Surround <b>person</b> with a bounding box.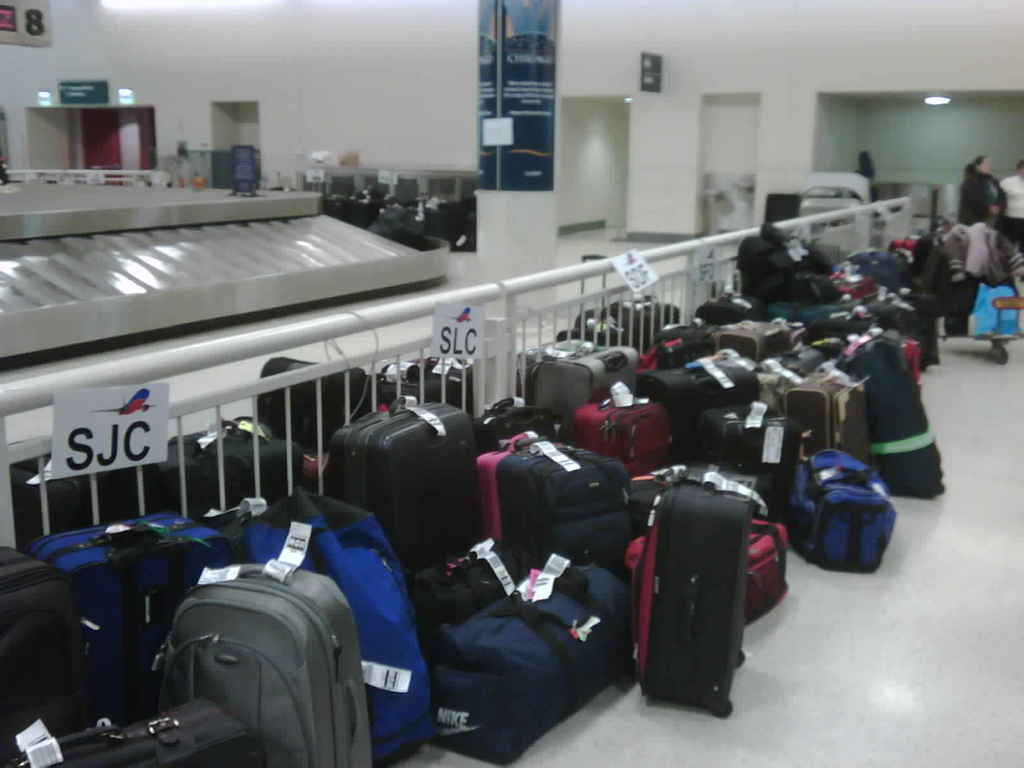
bbox(852, 151, 883, 202).
